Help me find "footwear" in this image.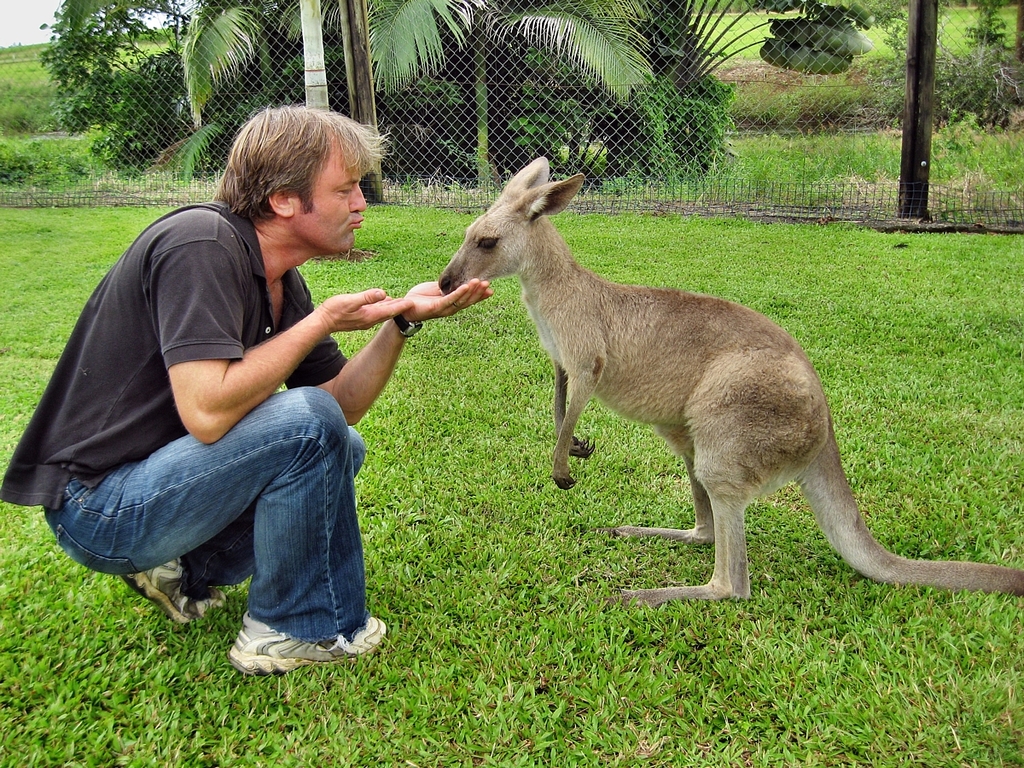
Found it: BBox(223, 609, 385, 674).
